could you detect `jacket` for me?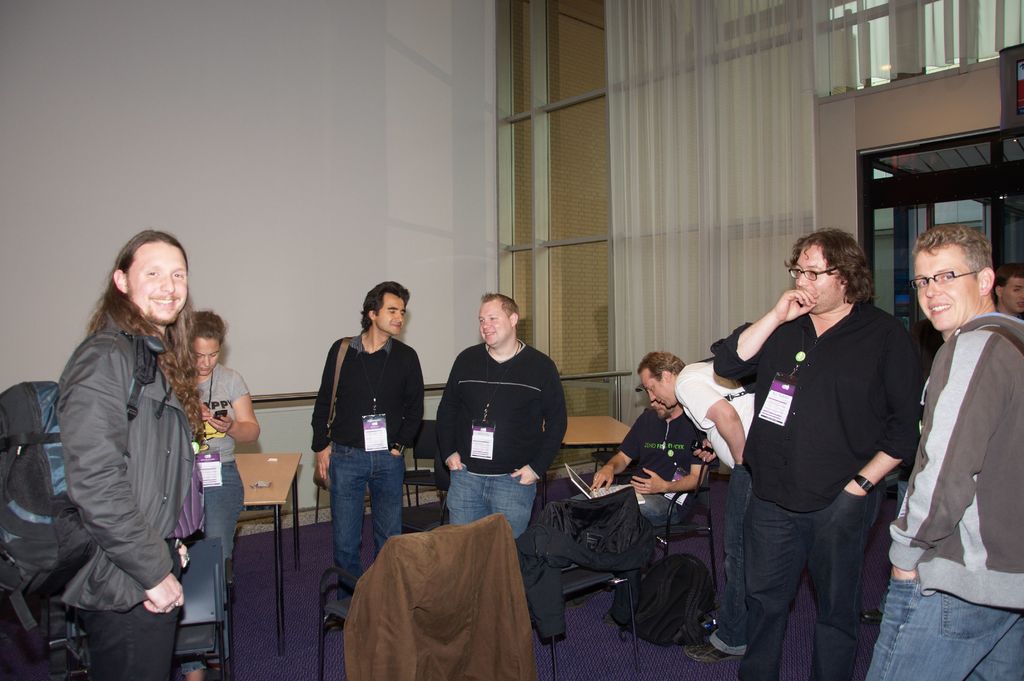
Detection result: l=43, t=293, r=214, b=637.
